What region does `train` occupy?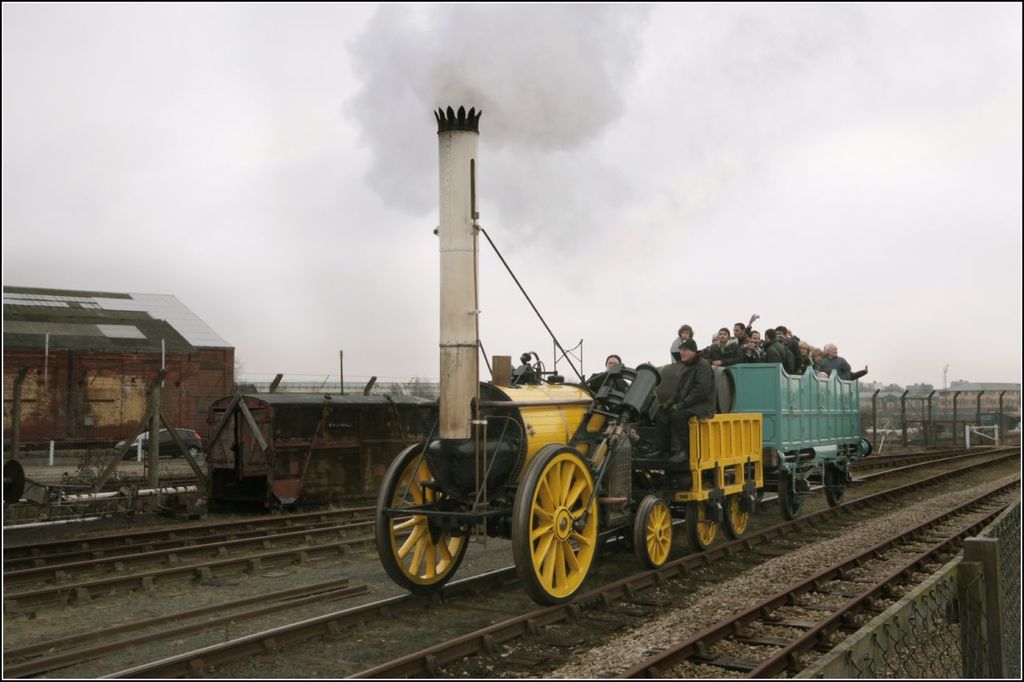
pyautogui.locateOnScreen(372, 102, 867, 599).
